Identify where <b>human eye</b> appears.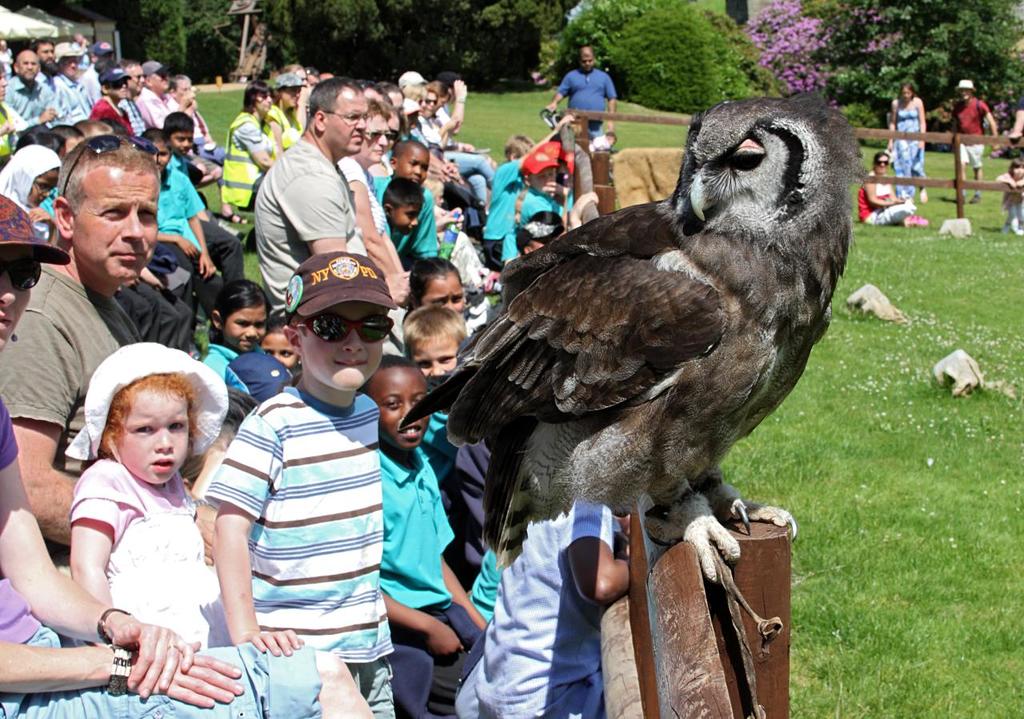
Appears at <box>415,358,430,365</box>.
